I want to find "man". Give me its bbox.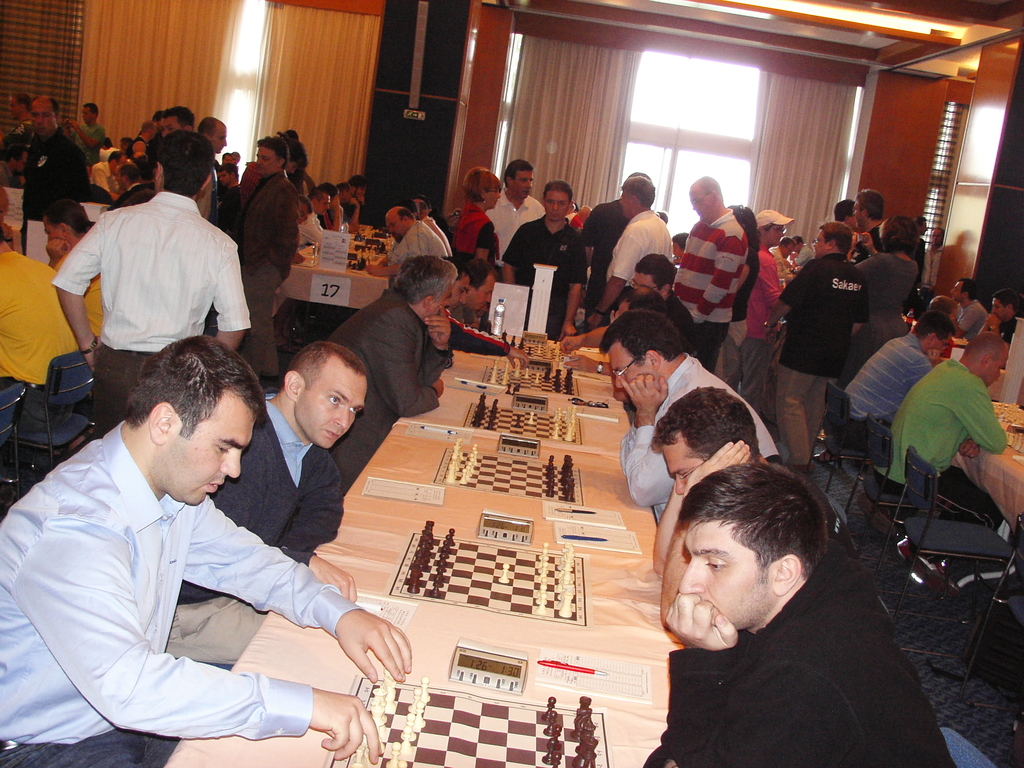
483, 155, 546, 274.
